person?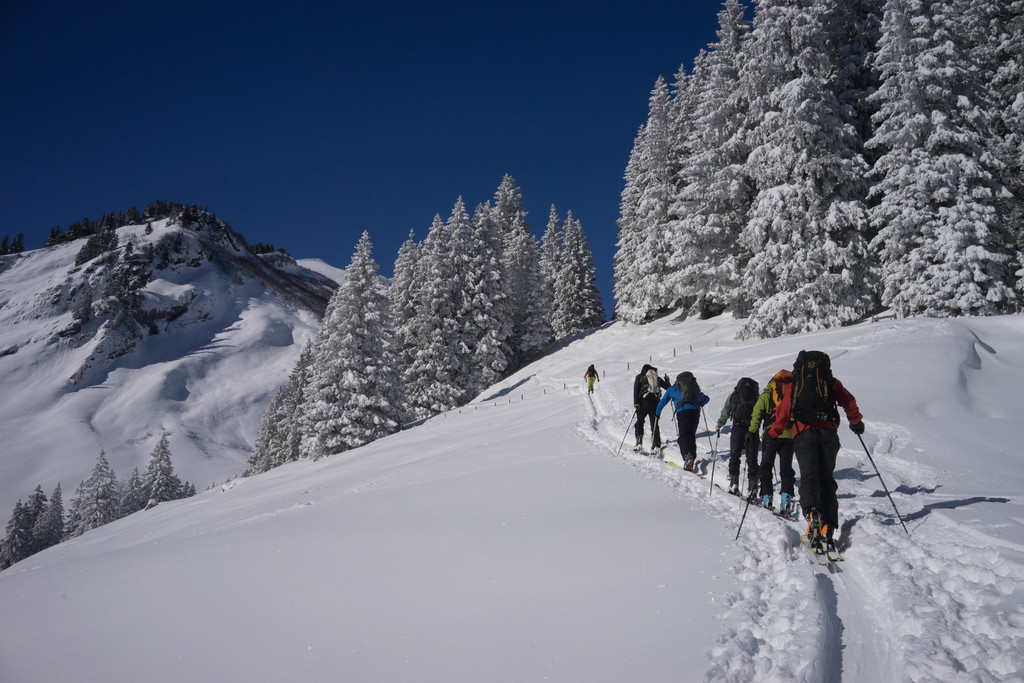
777:336:863:568
